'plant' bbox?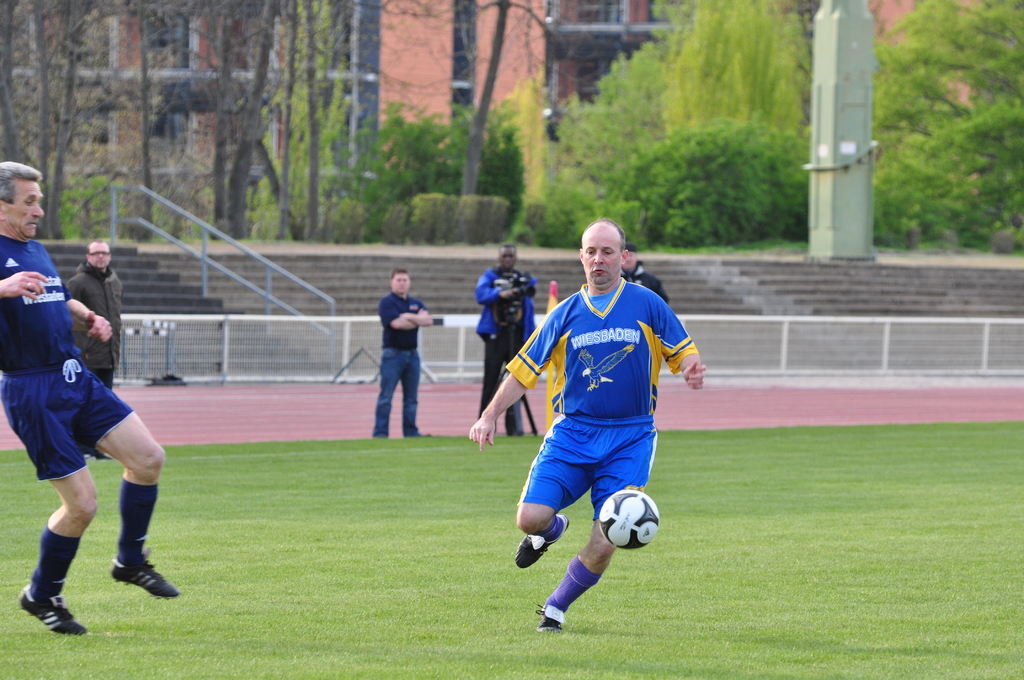
{"left": 234, "top": 115, "right": 1023, "bottom": 255}
